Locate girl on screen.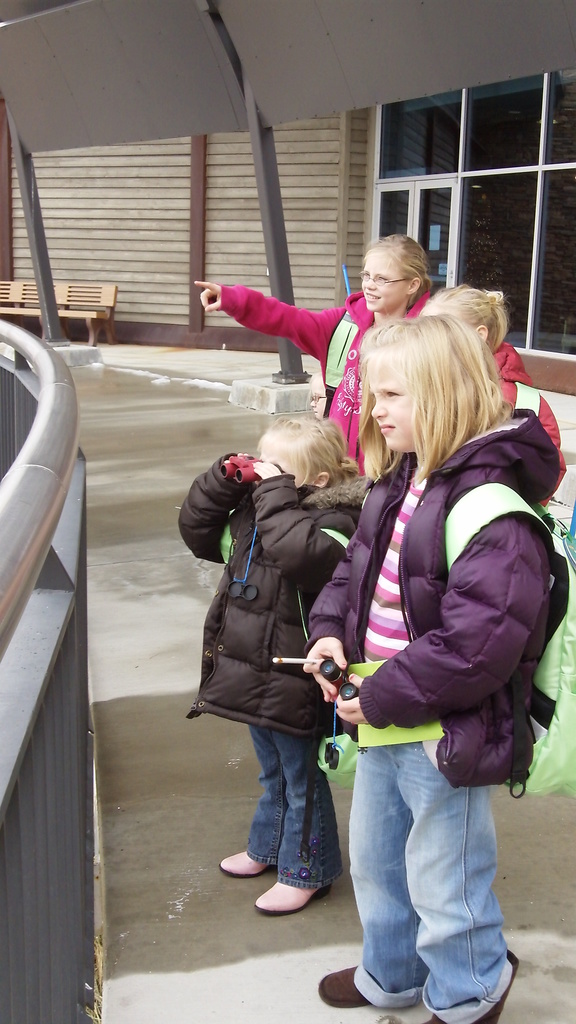
On screen at <box>314,310,556,1023</box>.
